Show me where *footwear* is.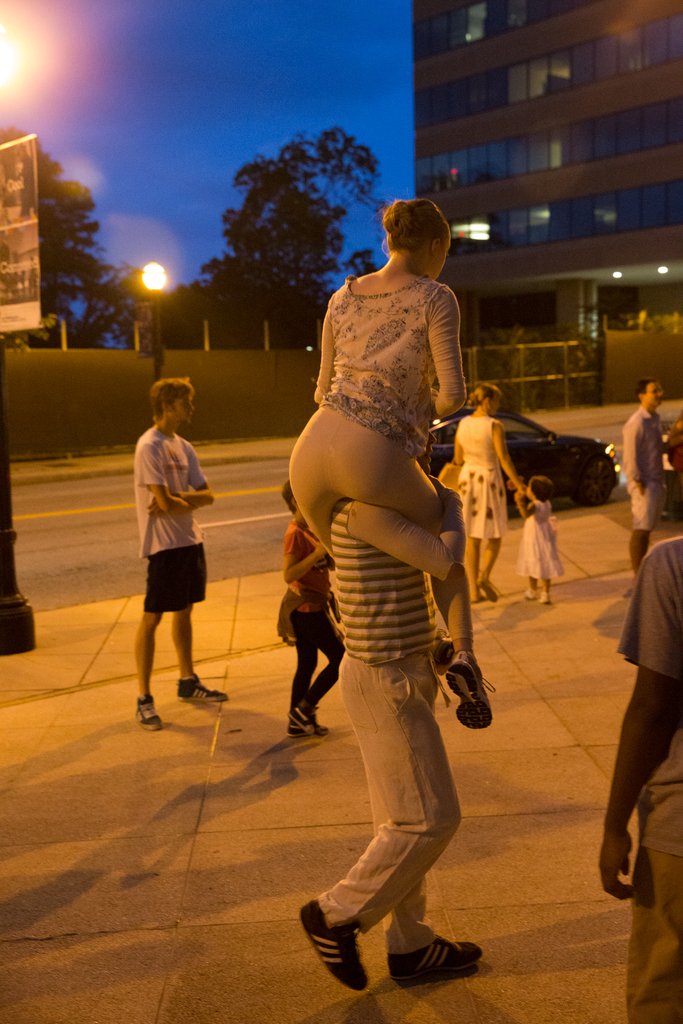
*footwear* is at pyautogui.locateOnScreen(131, 693, 161, 728).
